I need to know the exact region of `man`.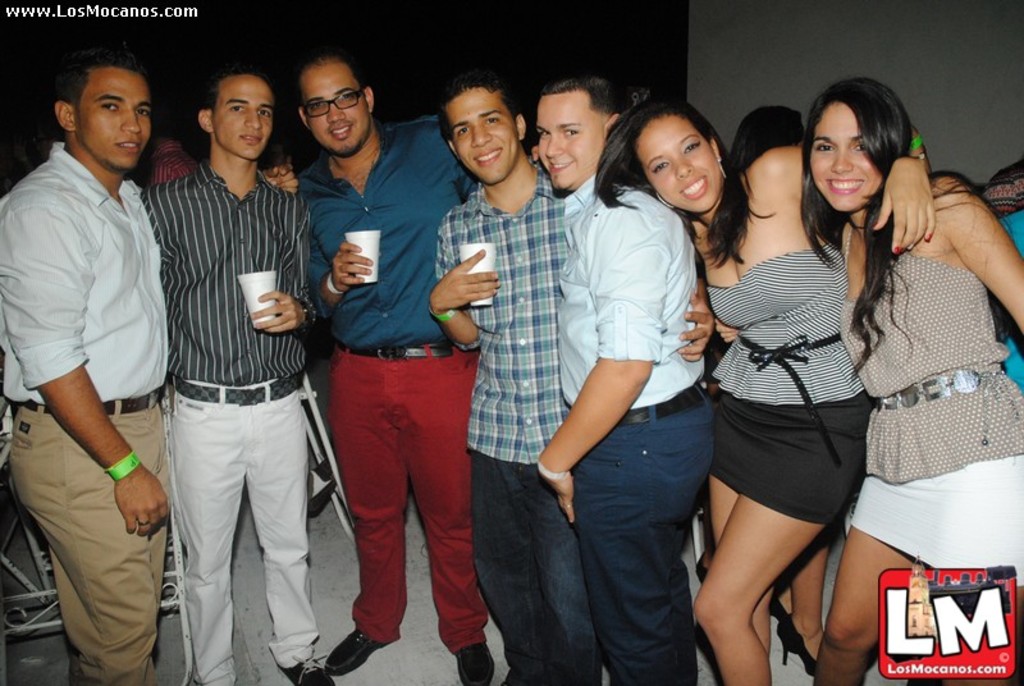
Region: box(293, 54, 541, 685).
